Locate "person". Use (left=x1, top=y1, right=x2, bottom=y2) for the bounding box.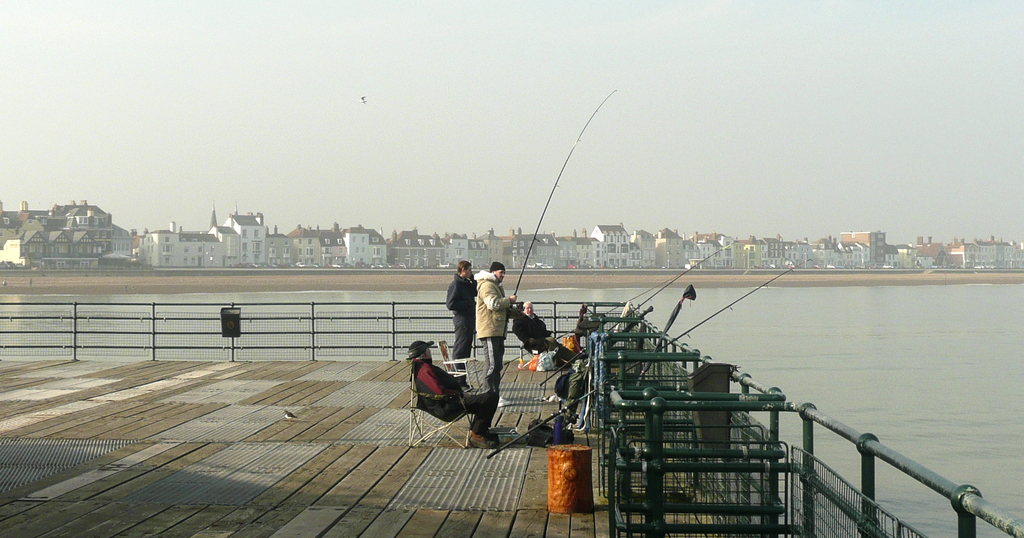
(left=516, top=332, right=587, bottom=376).
